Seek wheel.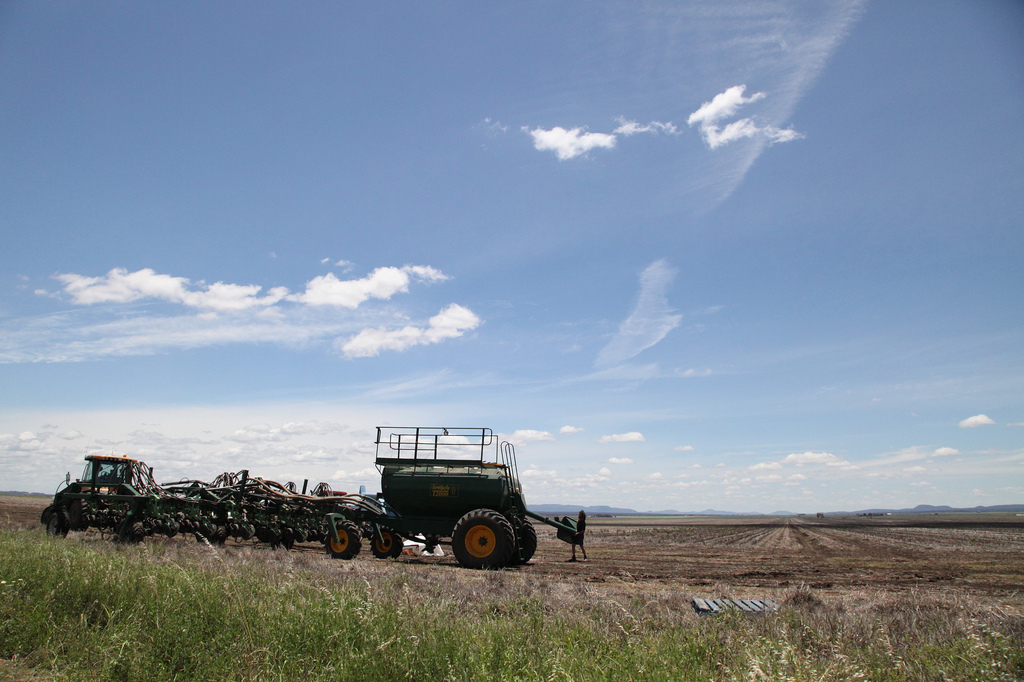
[515, 514, 541, 563].
